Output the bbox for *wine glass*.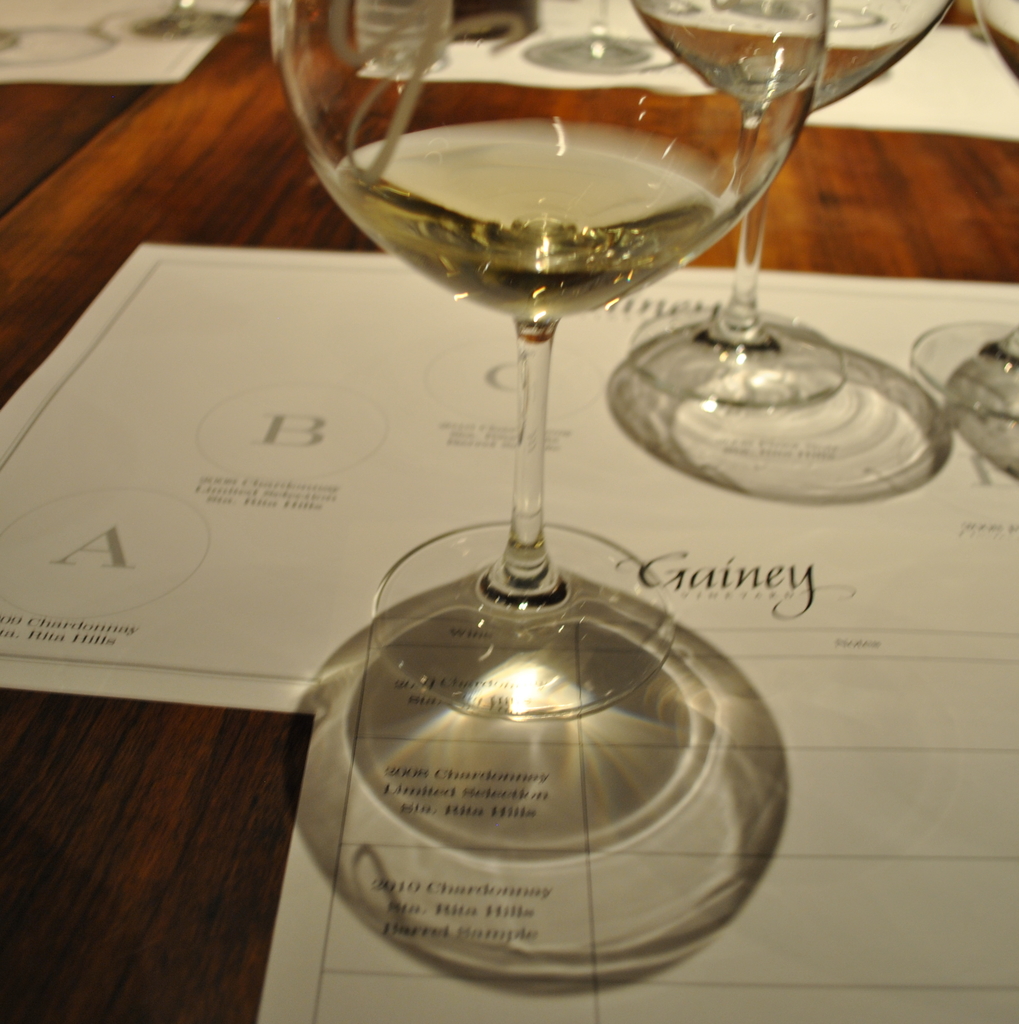
{"left": 904, "top": 0, "right": 1018, "bottom": 476}.
